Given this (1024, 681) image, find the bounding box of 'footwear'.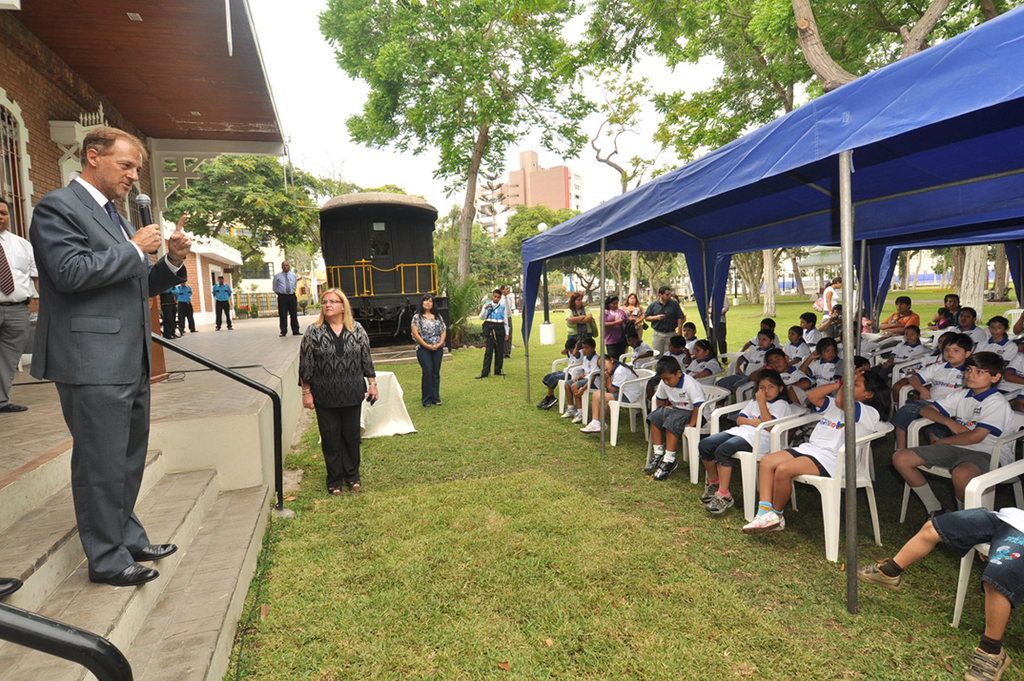
left=577, top=418, right=601, bottom=435.
